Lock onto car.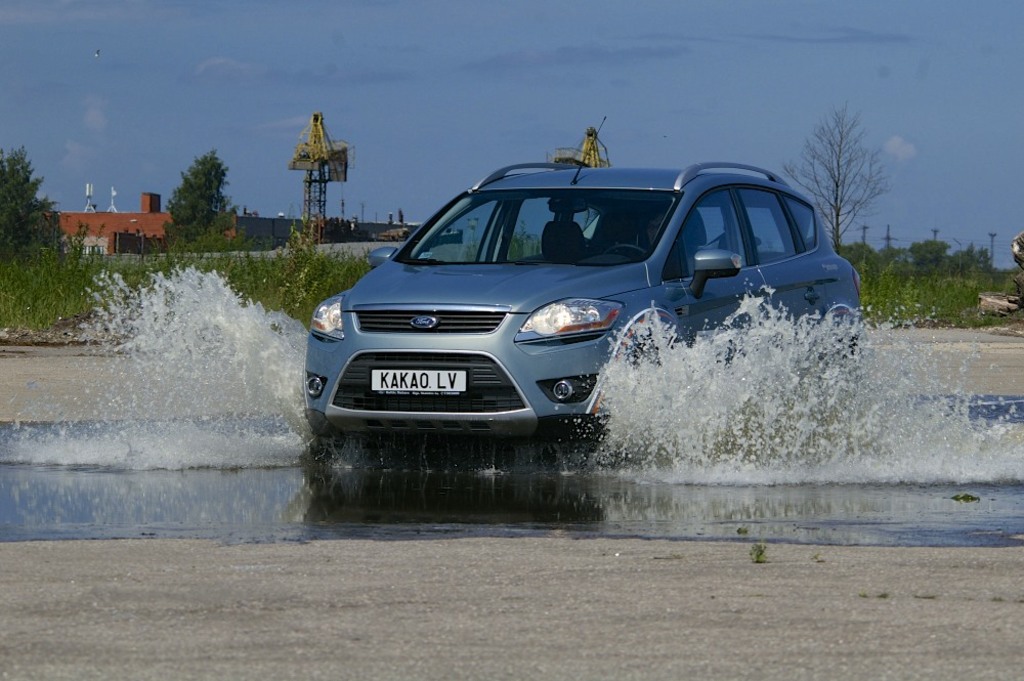
Locked: pyautogui.locateOnScreen(295, 155, 863, 474).
